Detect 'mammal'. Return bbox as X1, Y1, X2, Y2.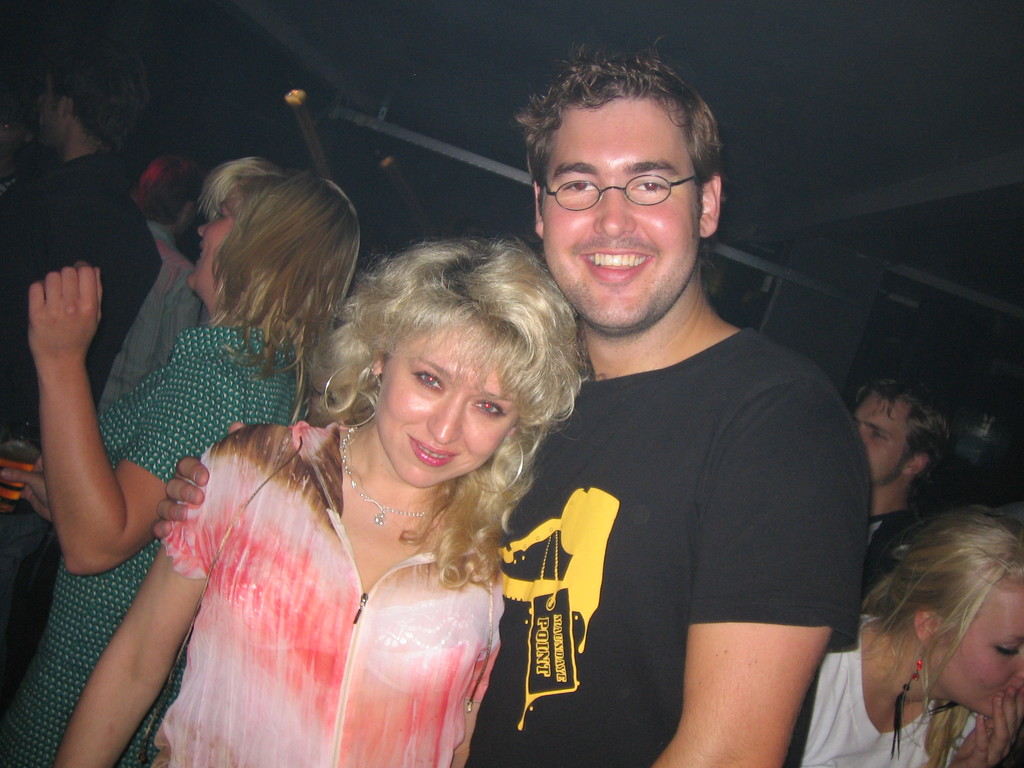
0, 155, 370, 767.
